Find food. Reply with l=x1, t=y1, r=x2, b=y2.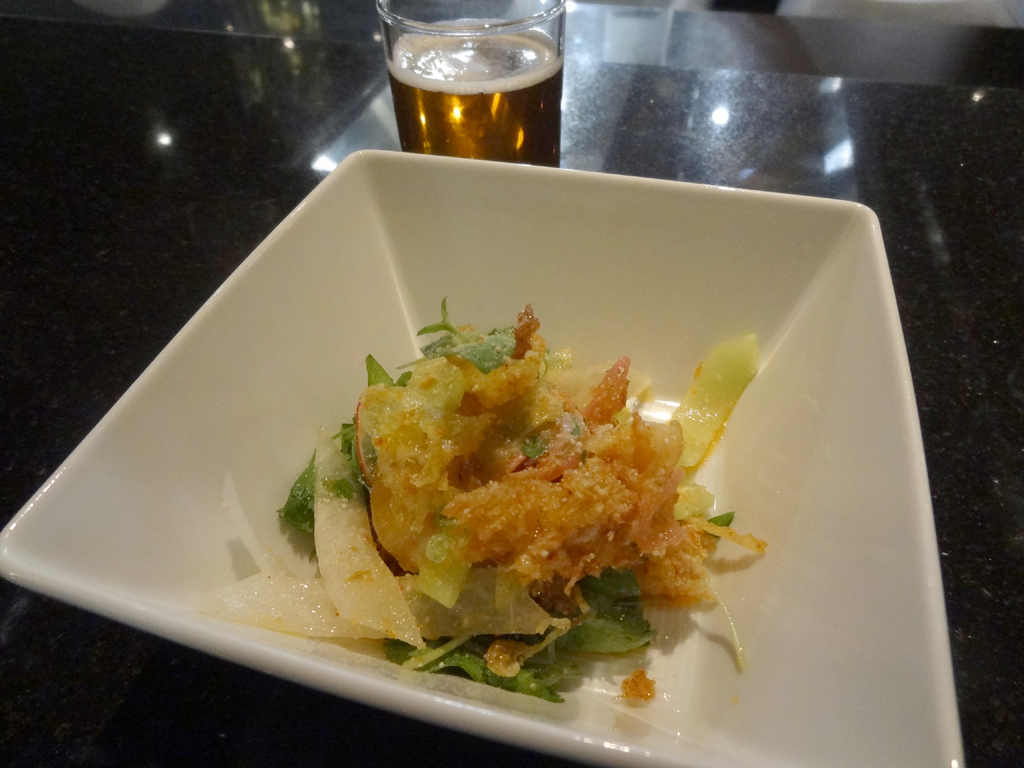
l=303, t=303, r=768, b=689.
